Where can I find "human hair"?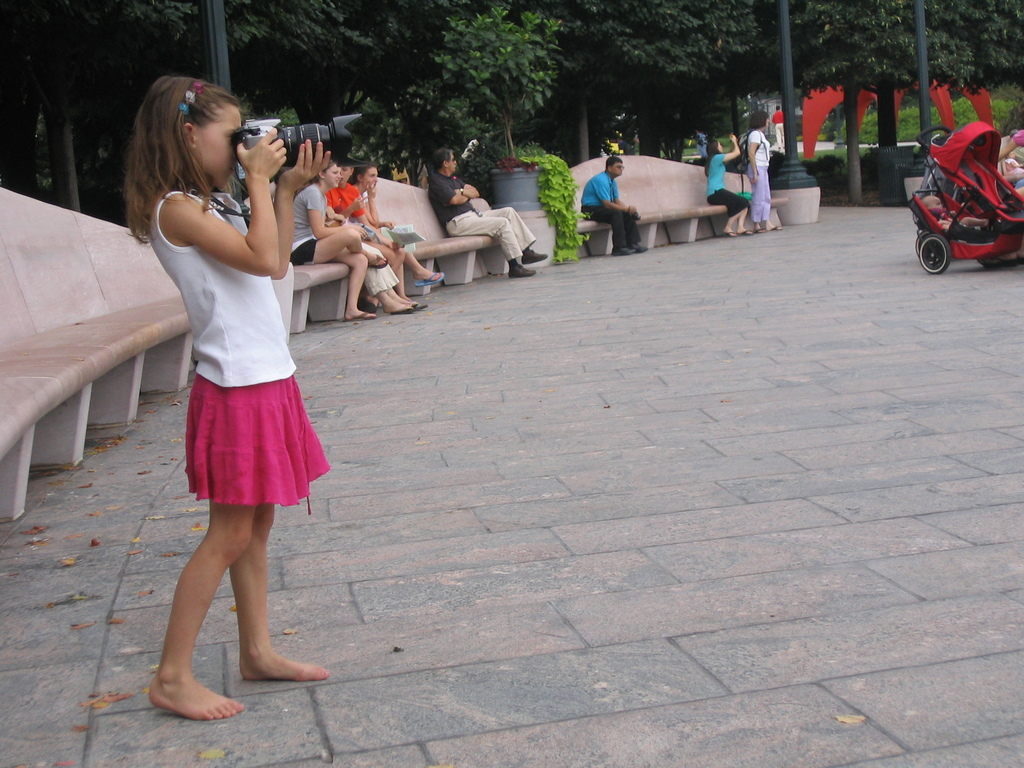
You can find it at pyautogui.locateOnScreen(603, 156, 625, 169).
